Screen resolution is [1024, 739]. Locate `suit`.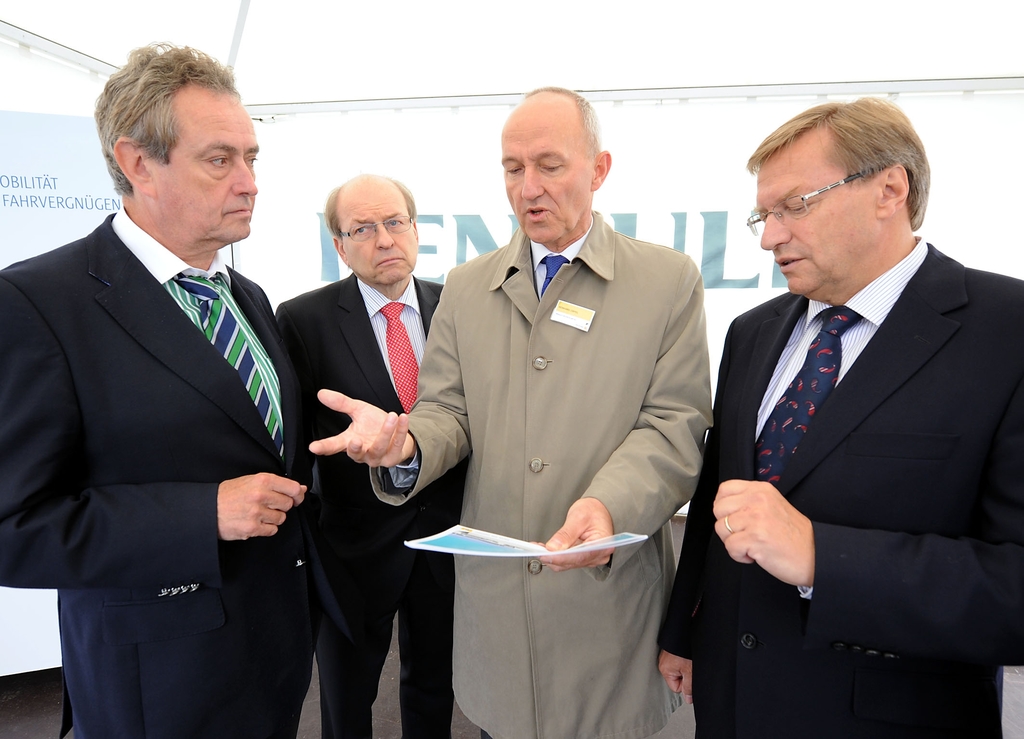
x1=682, y1=118, x2=1016, y2=732.
